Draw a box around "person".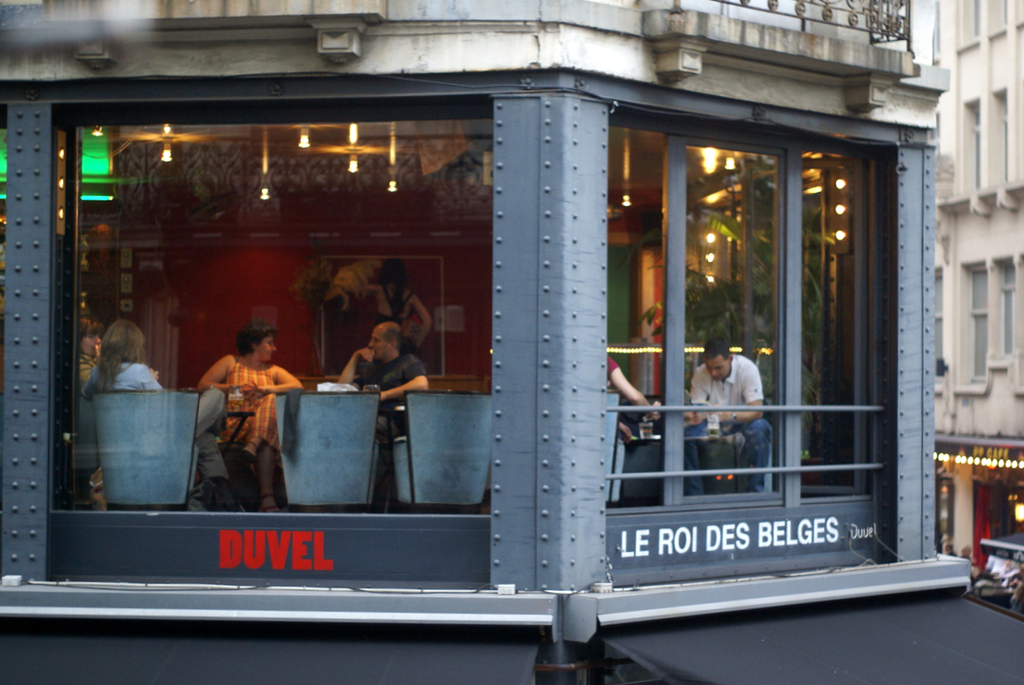
rect(83, 316, 246, 510).
